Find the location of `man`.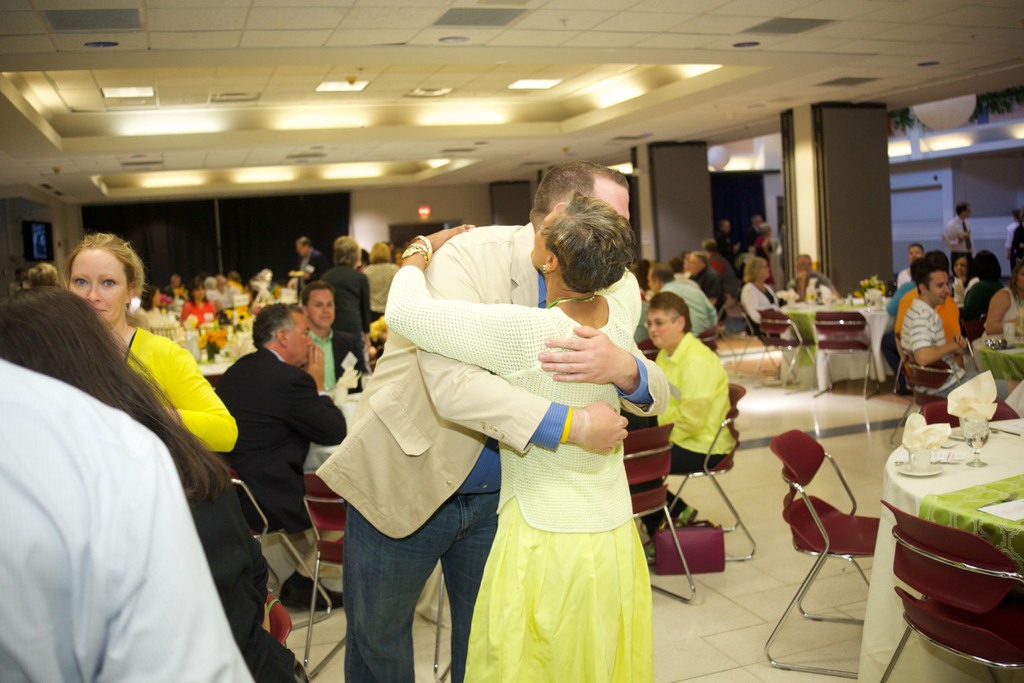
Location: BBox(899, 267, 963, 395).
